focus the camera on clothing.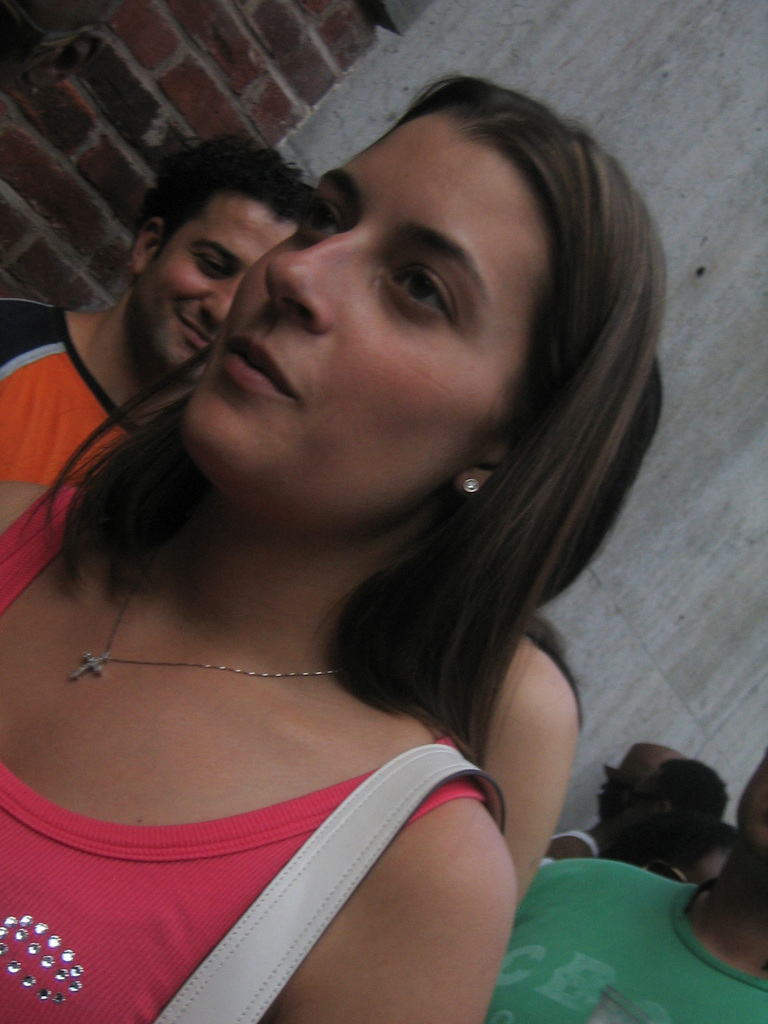
Focus region: detection(497, 861, 767, 1023).
